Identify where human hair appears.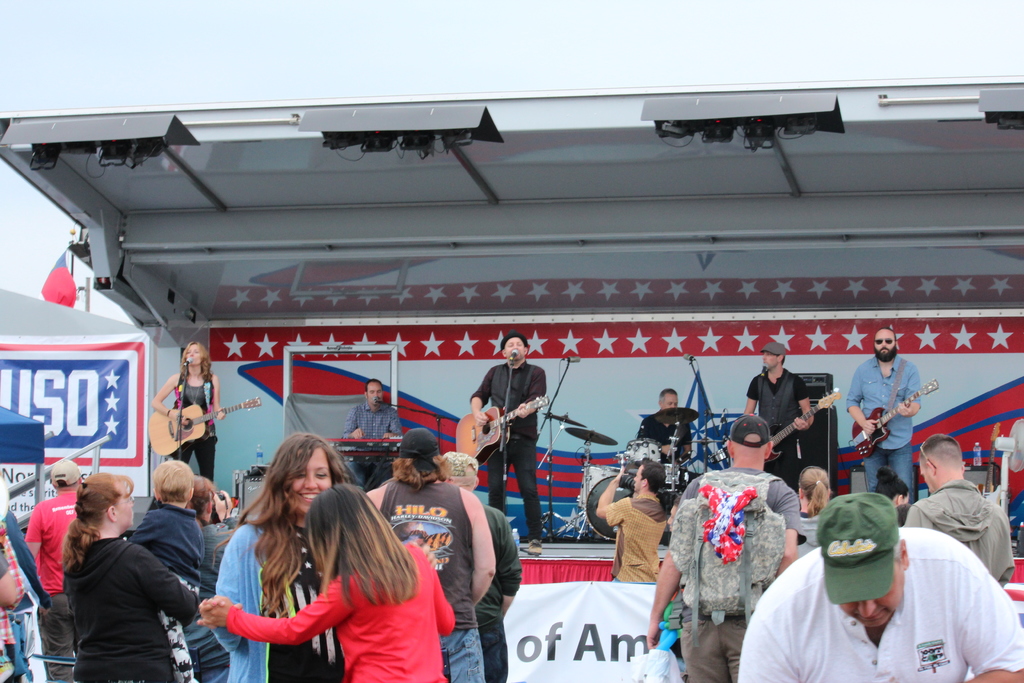
Appears at locate(798, 465, 831, 513).
